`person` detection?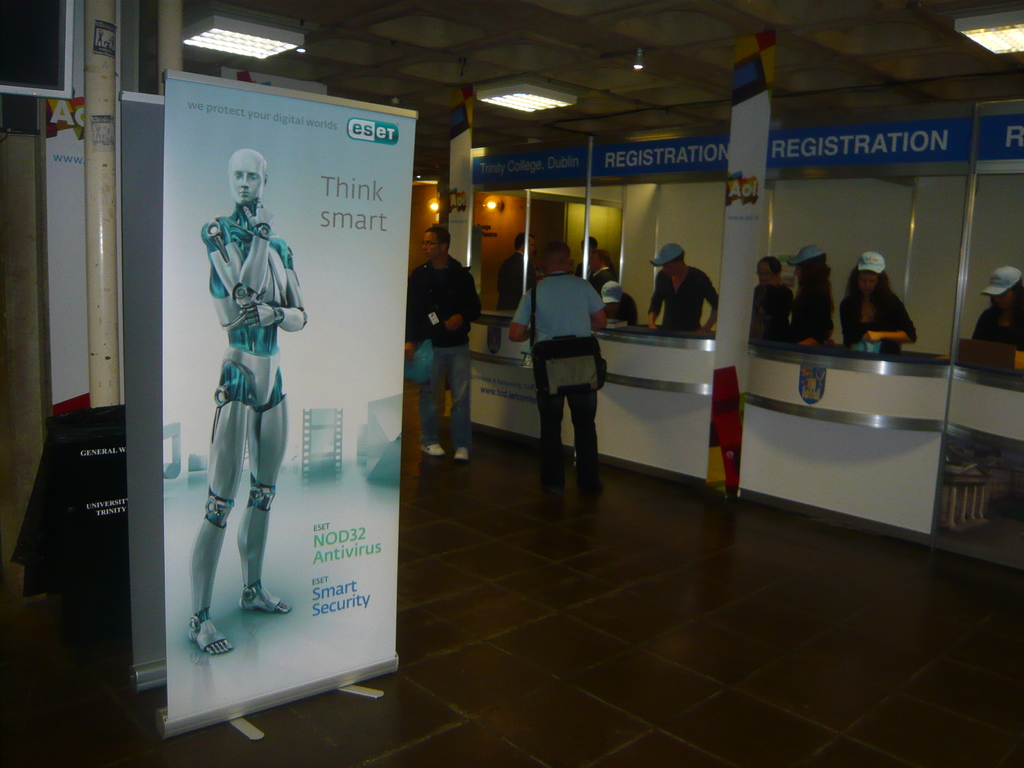
left=405, top=225, right=479, bottom=460
